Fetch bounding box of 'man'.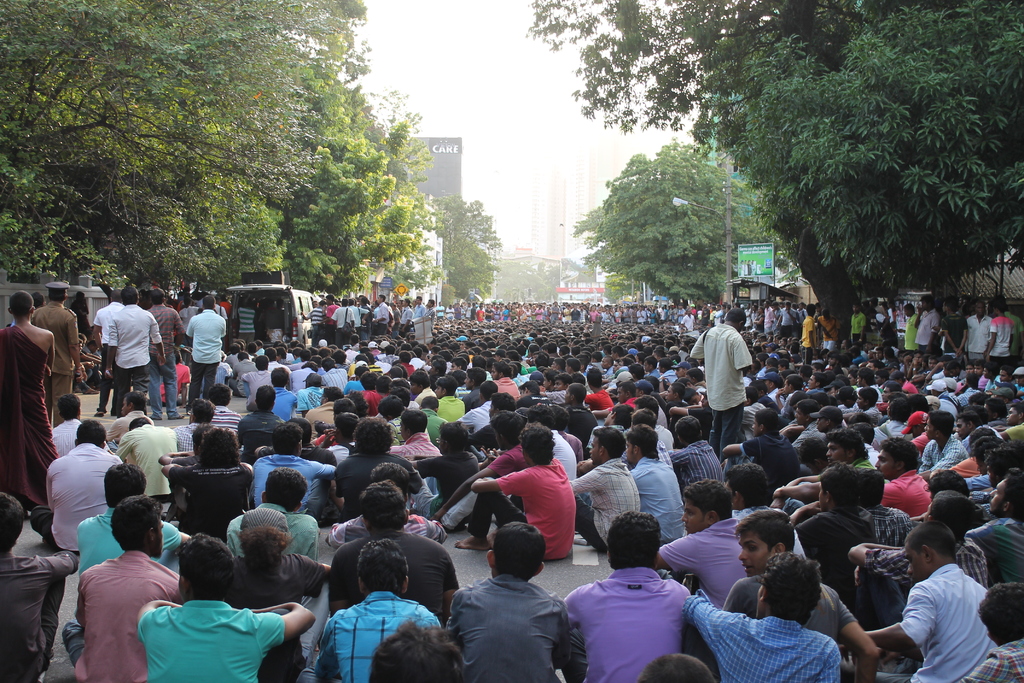
Bbox: (328, 481, 458, 624).
